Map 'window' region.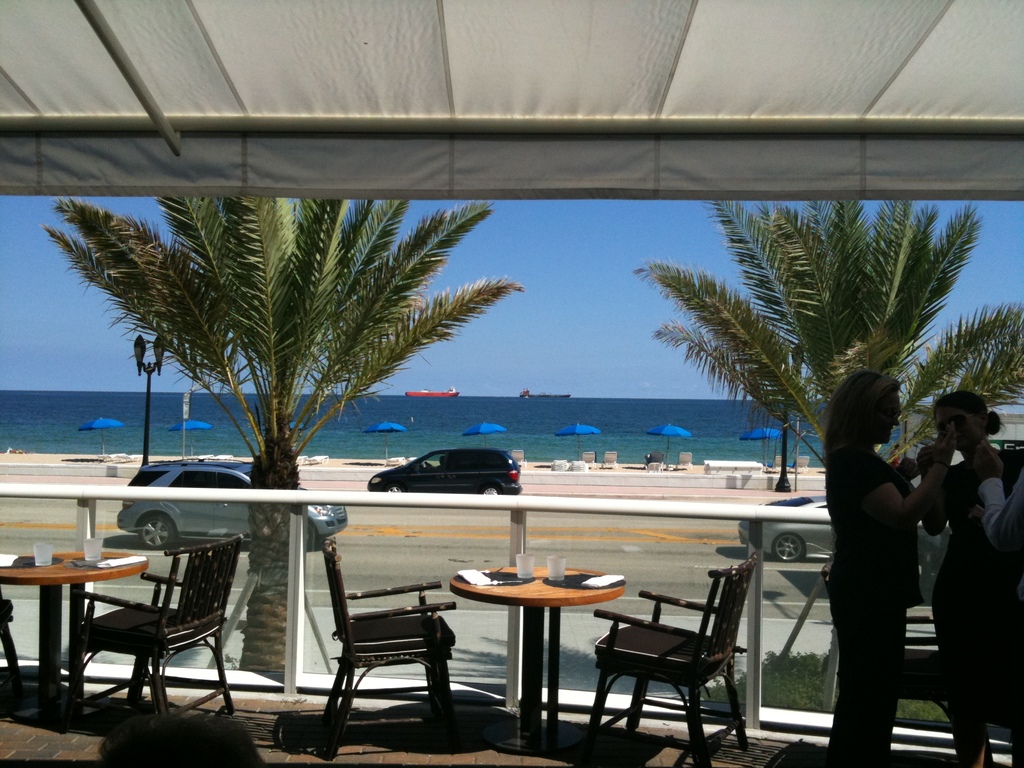
Mapped to select_region(407, 452, 445, 477).
